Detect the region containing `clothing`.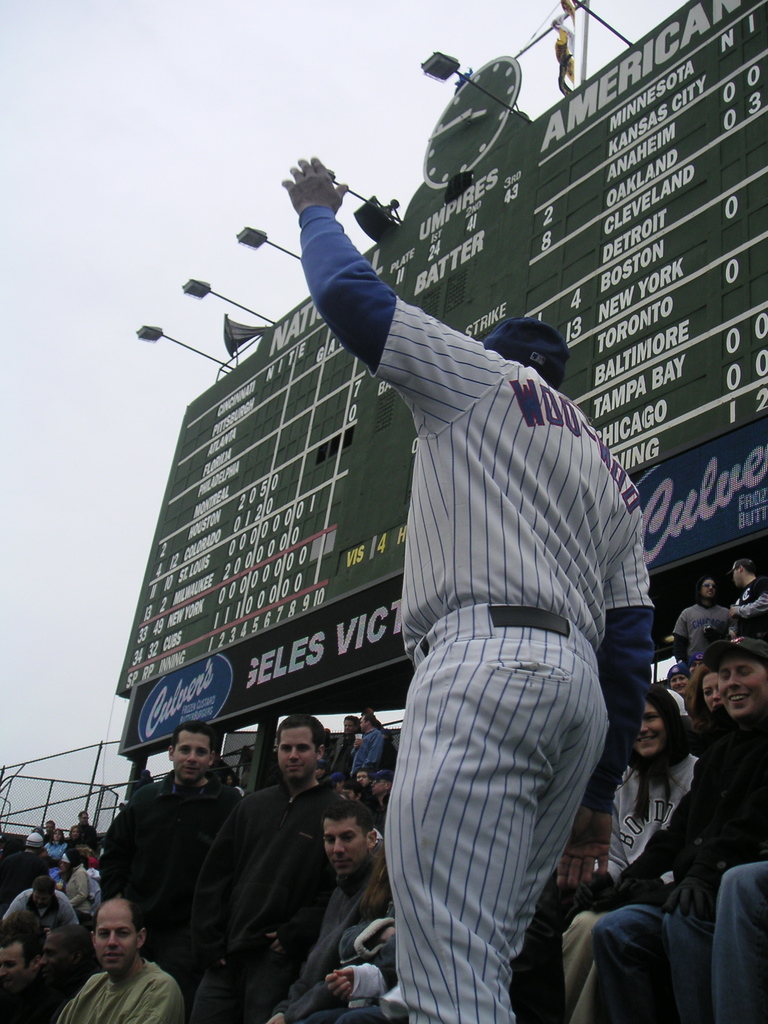
<bbox>331, 740, 345, 777</bbox>.
